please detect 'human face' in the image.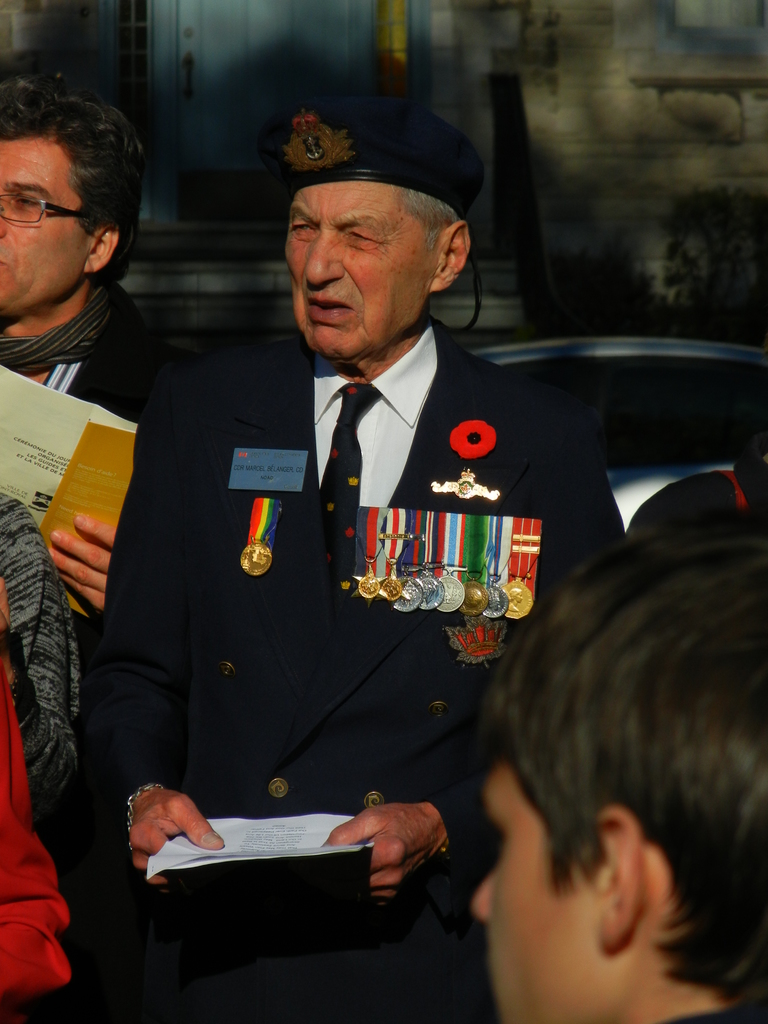
(x1=471, y1=749, x2=596, y2=1023).
